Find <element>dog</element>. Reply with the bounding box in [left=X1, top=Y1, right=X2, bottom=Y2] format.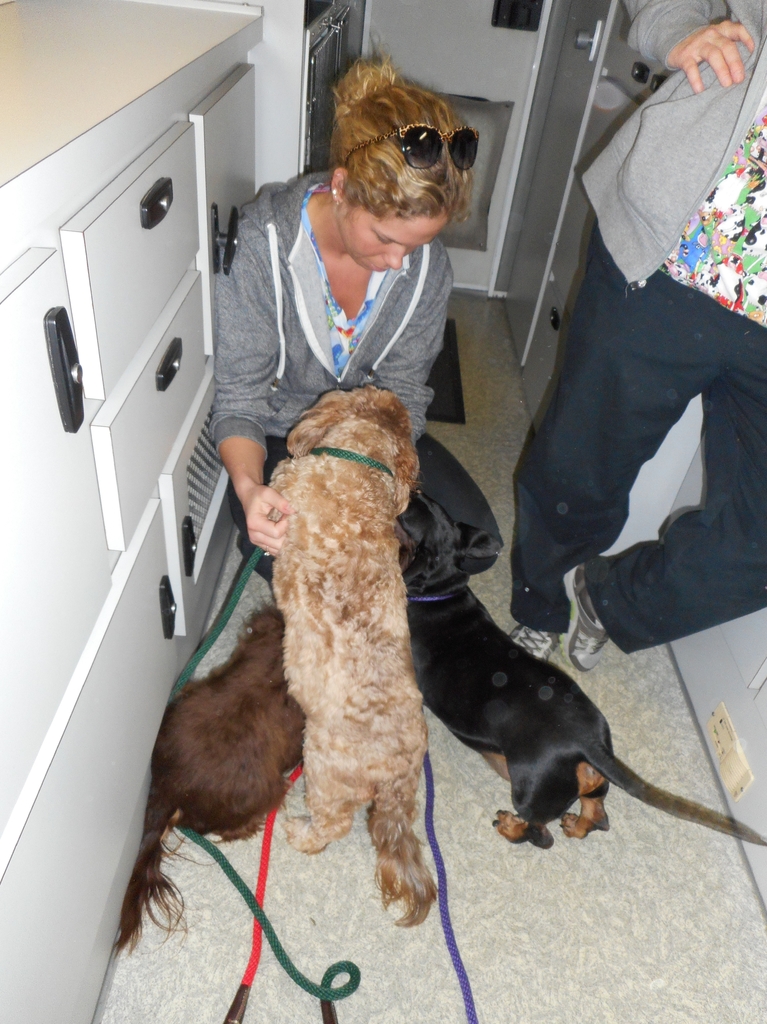
[left=264, top=385, right=435, bottom=926].
